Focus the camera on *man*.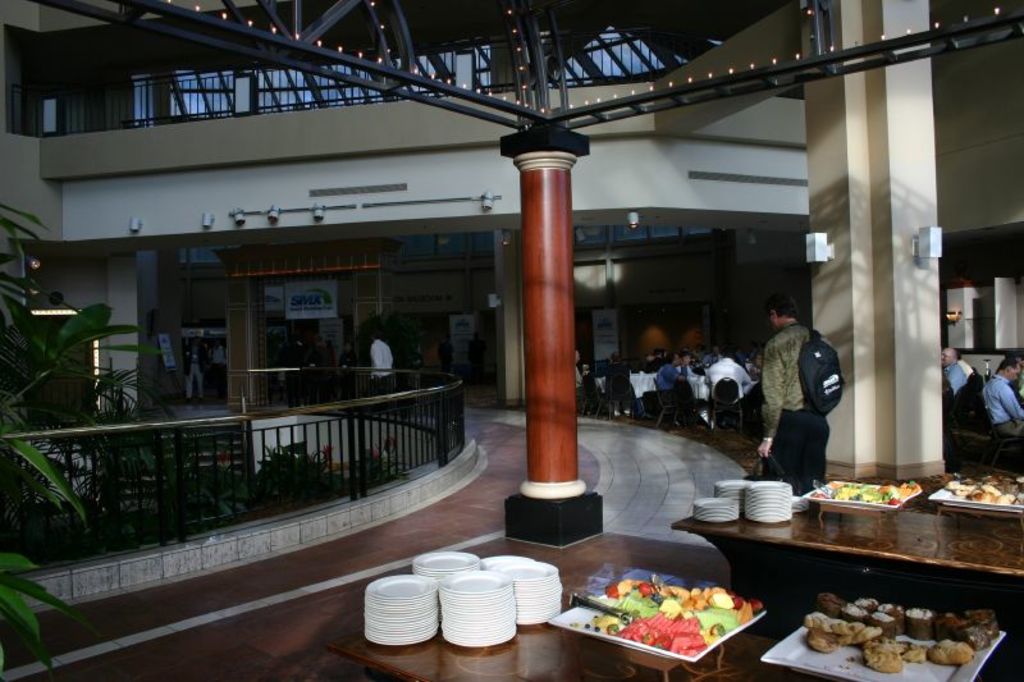
Focus region: x1=604 y1=354 x2=648 y2=420.
